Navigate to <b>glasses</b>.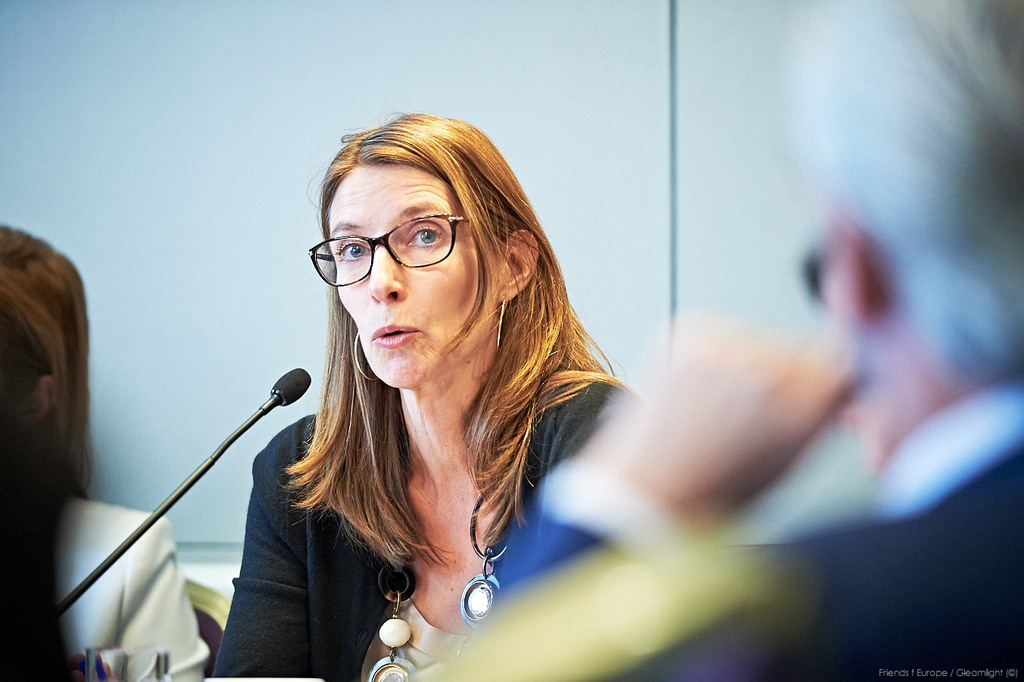
Navigation target: [x1=308, y1=210, x2=470, y2=288].
